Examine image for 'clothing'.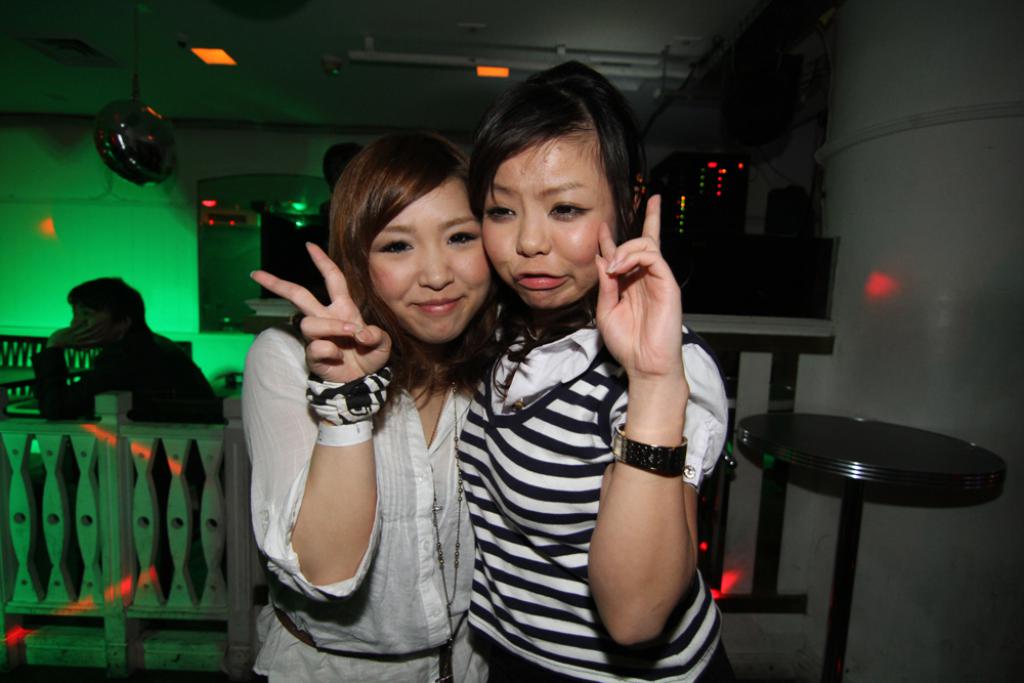
Examination result: (455,305,730,682).
